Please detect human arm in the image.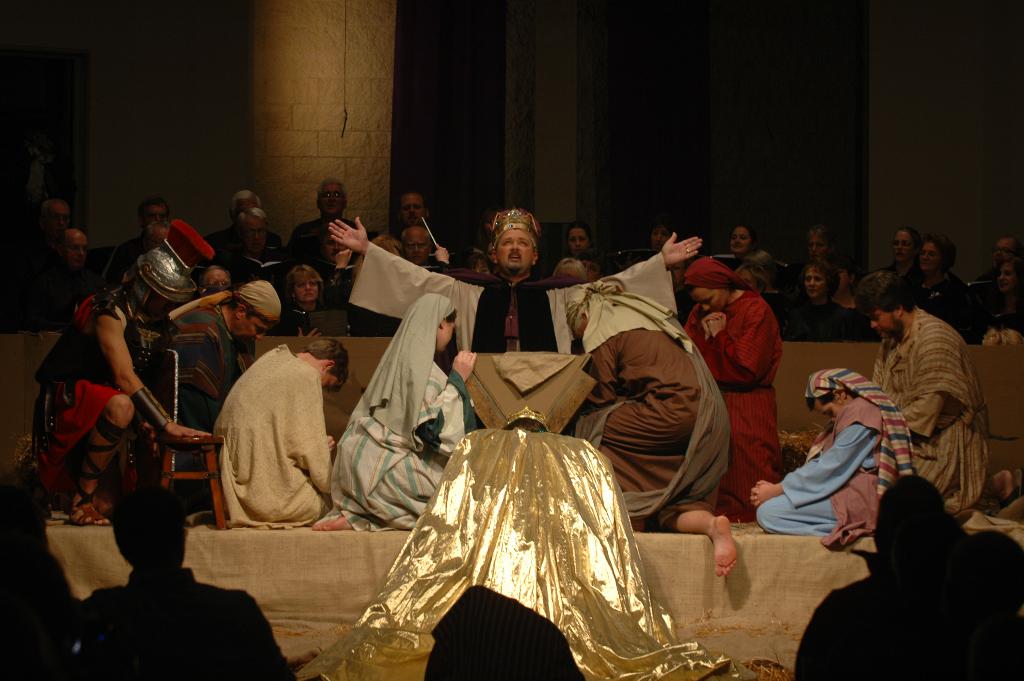
<region>751, 475, 769, 508</region>.
